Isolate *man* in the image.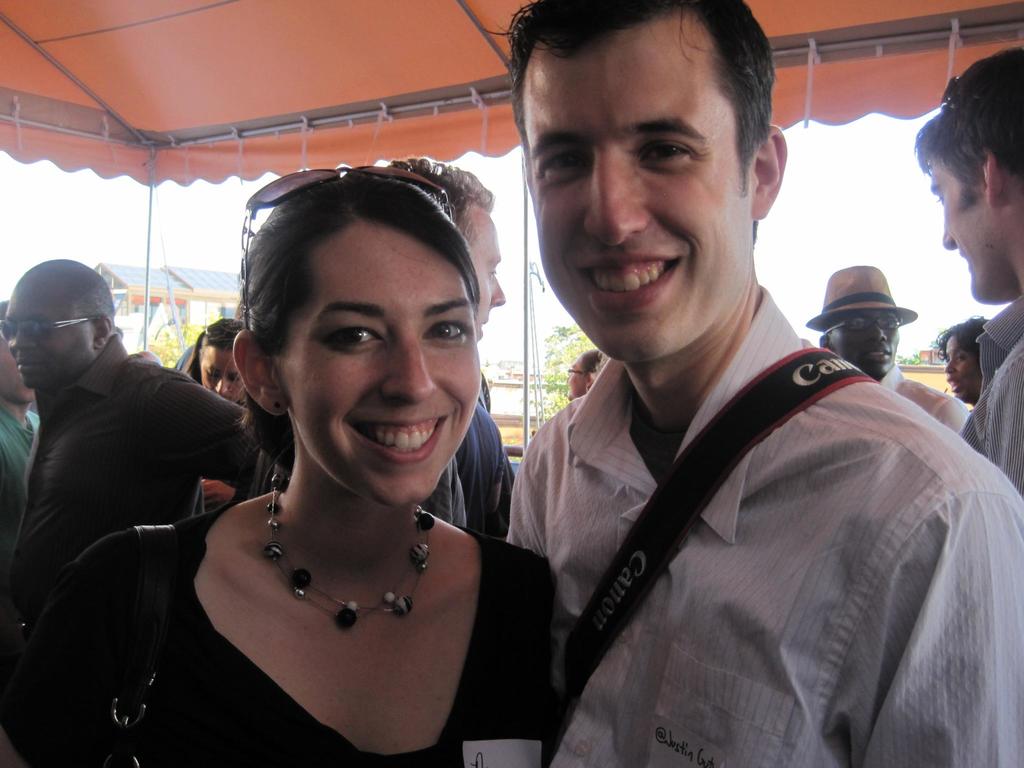
Isolated region: <bbox>820, 249, 975, 431</bbox>.
